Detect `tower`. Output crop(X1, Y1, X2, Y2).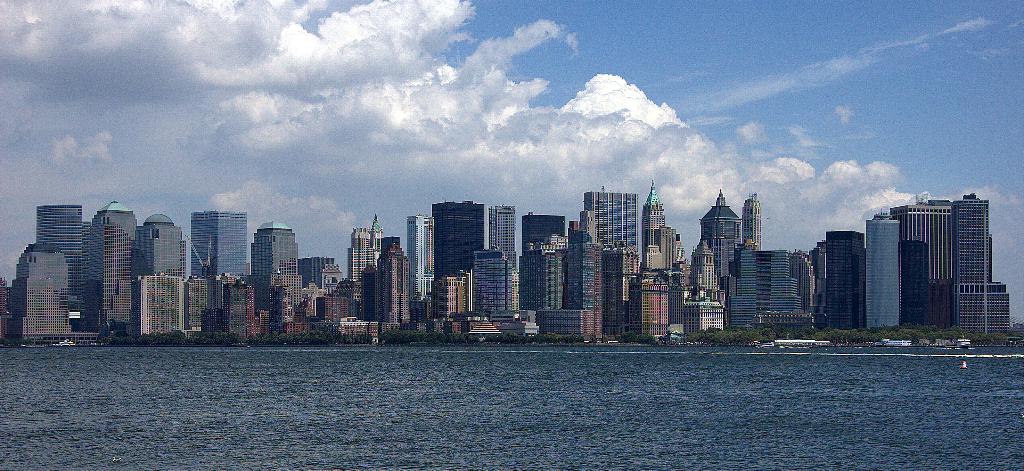
crop(698, 176, 744, 272).
